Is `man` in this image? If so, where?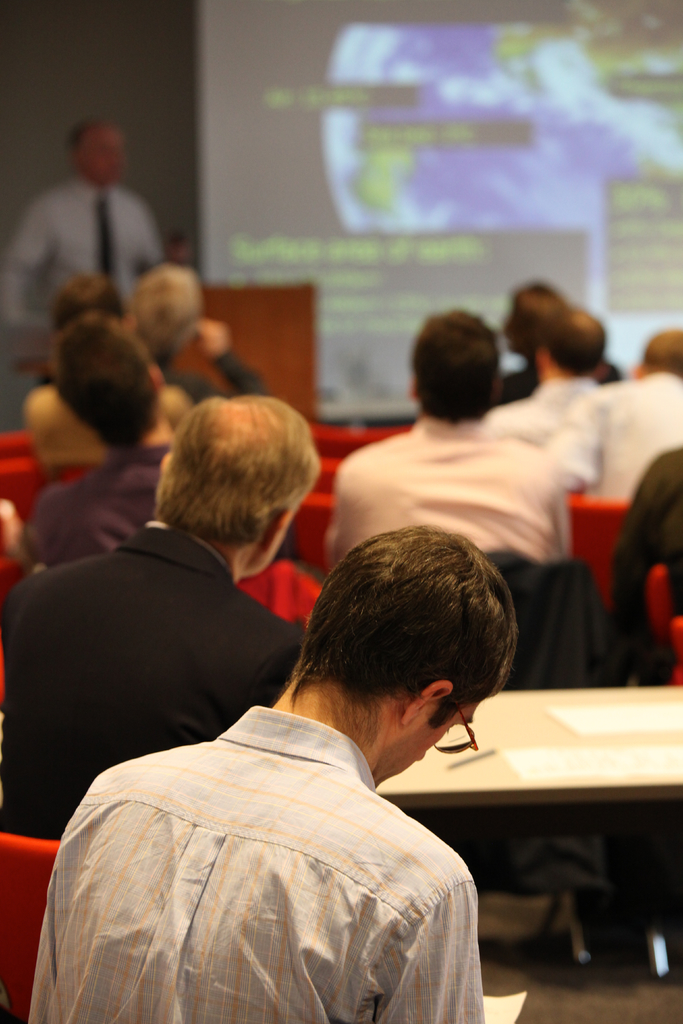
Yes, at region(482, 280, 628, 413).
